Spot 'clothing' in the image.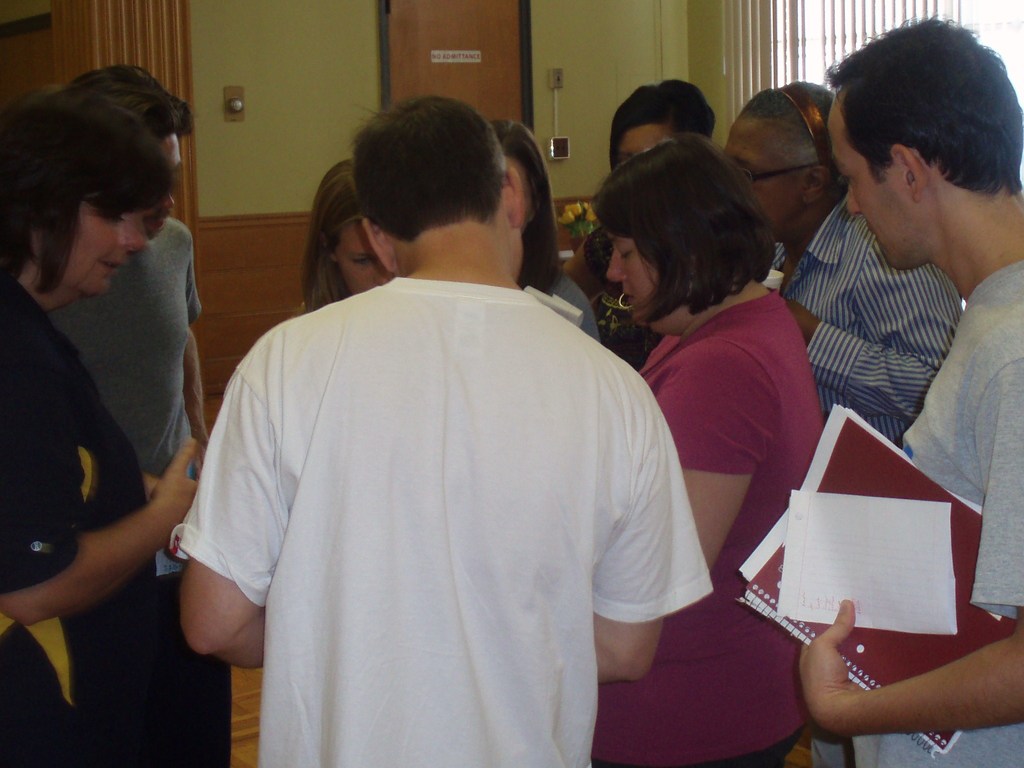
'clothing' found at <region>762, 191, 956, 435</region>.
